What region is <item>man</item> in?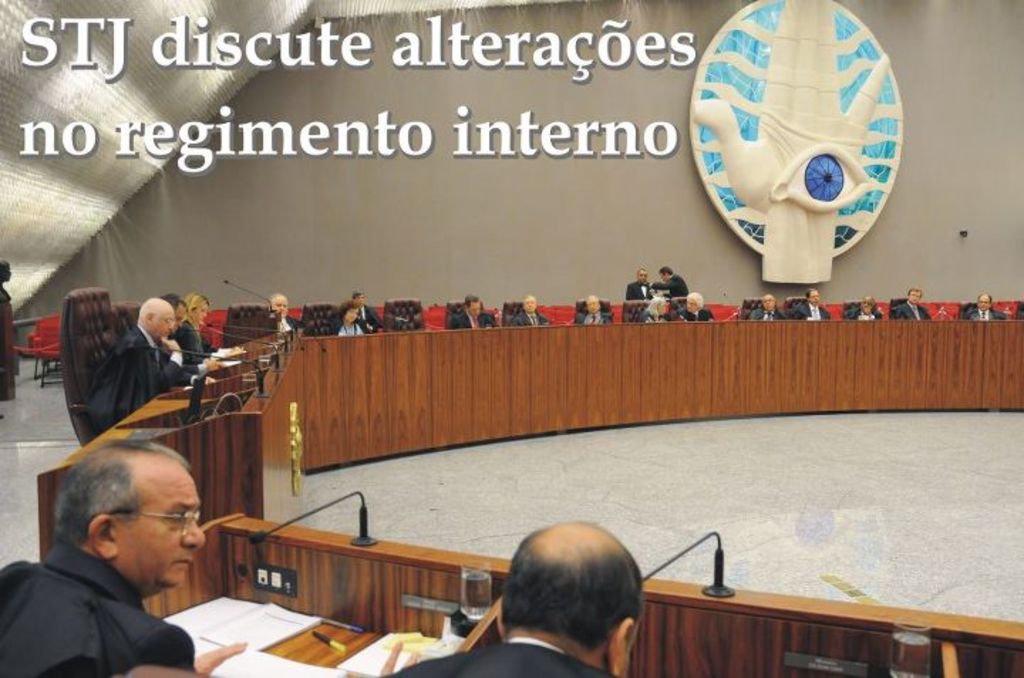
(893, 287, 930, 320).
